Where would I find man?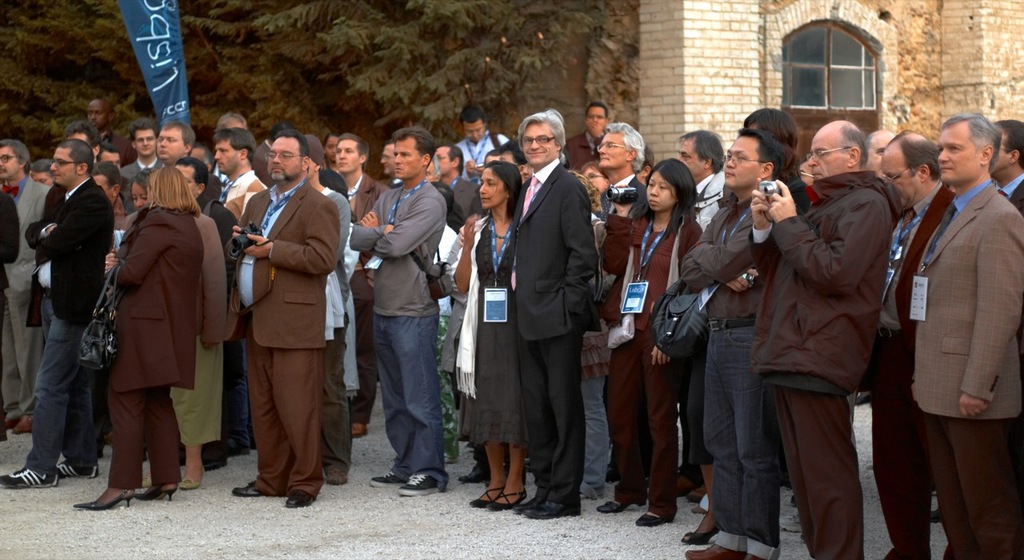
At 866:127:958:559.
